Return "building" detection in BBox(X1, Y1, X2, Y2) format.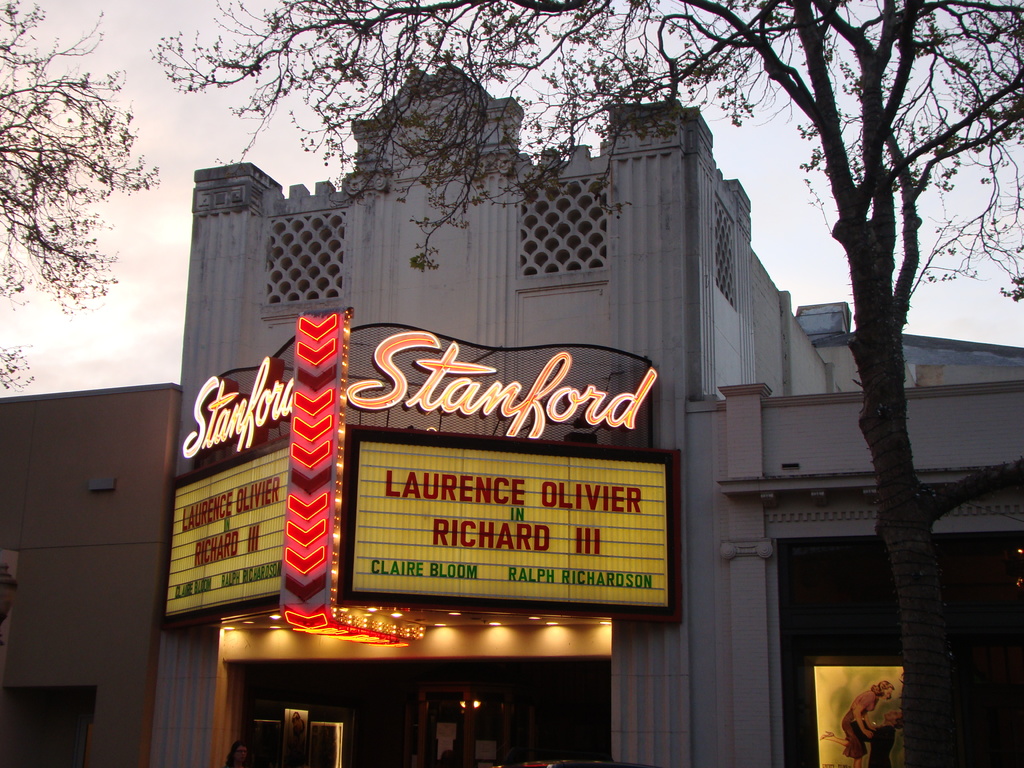
BBox(143, 53, 843, 767).
